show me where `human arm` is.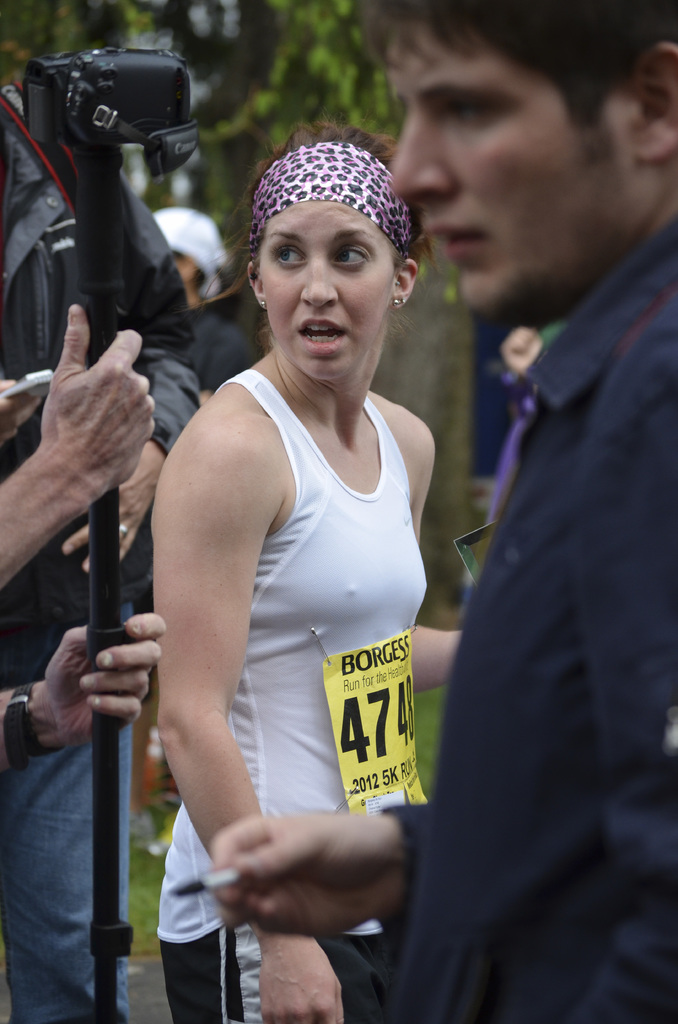
`human arm` is at left=0, top=301, right=156, bottom=590.
